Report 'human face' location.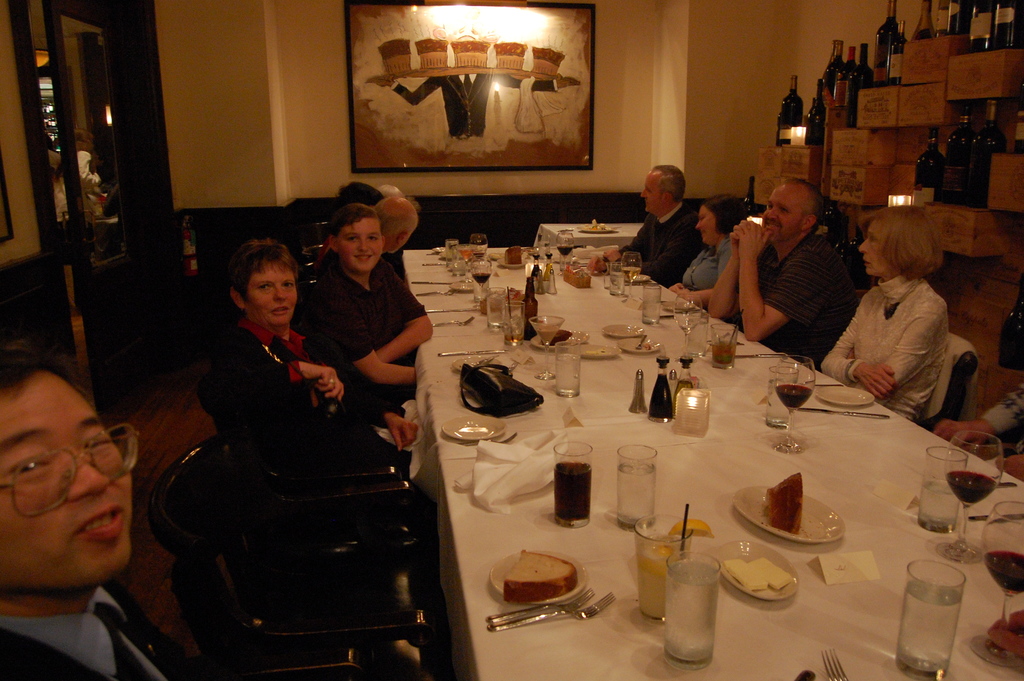
Report: locate(250, 266, 297, 326).
